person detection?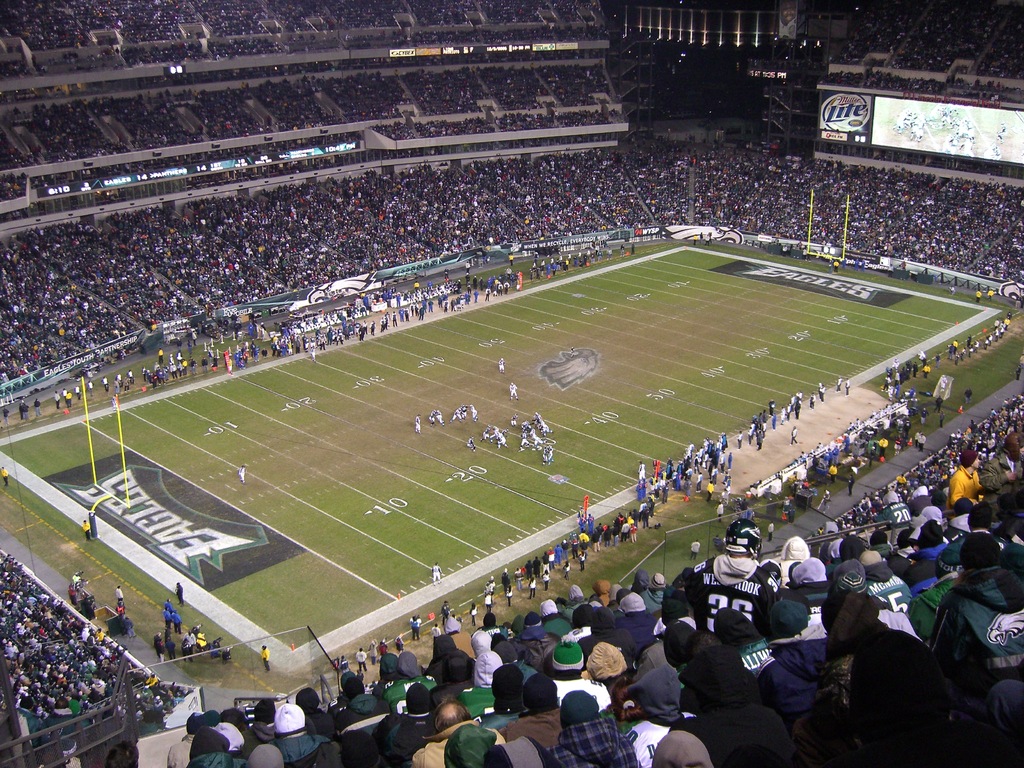
[692,518,769,624]
